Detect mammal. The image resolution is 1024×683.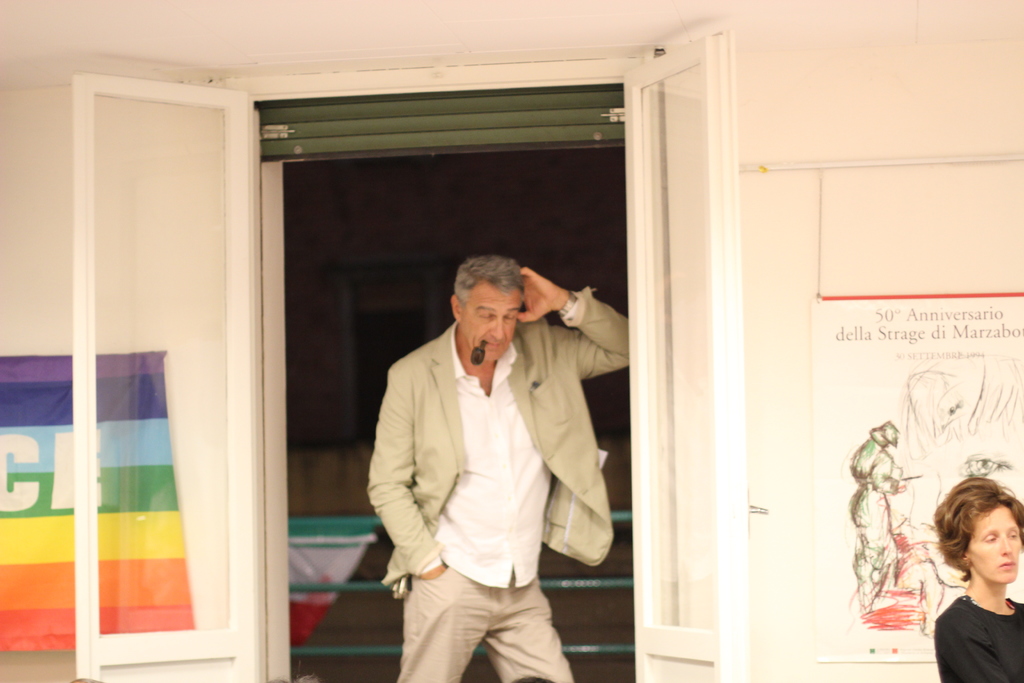
bbox=[840, 420, 910, 607].
